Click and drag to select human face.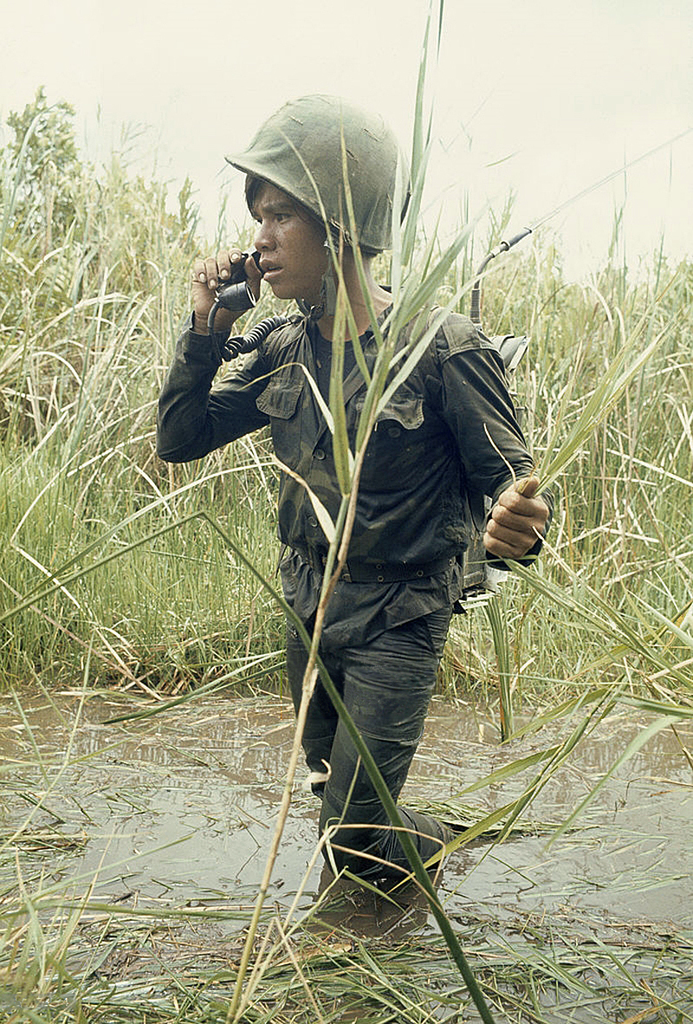
Selection: <bbox>257, 175, 319, 298</bbox>.
